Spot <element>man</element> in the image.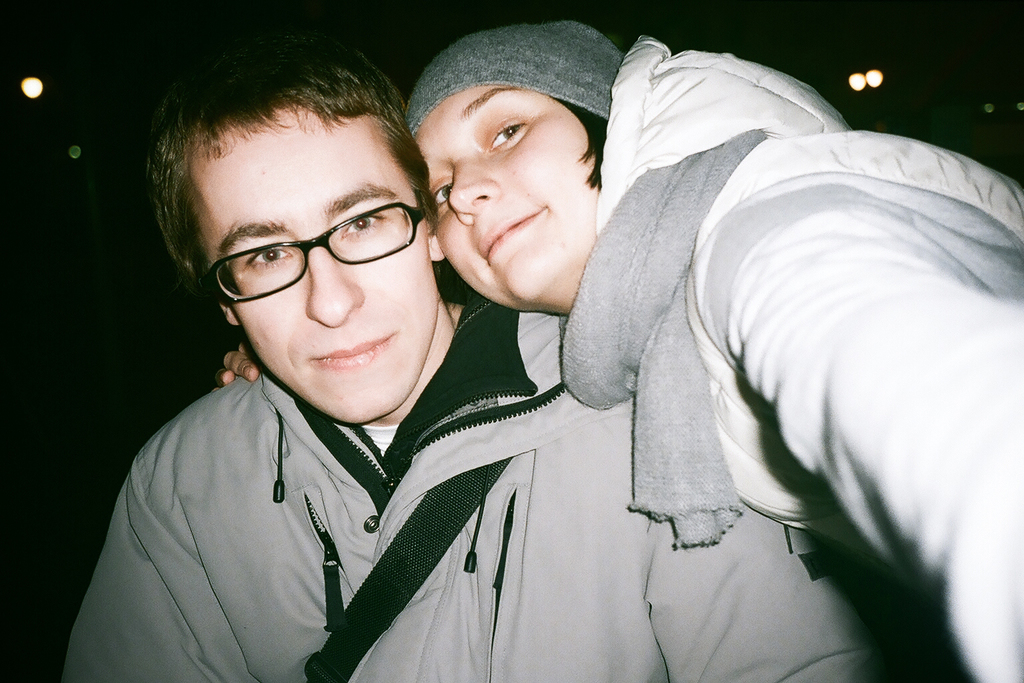
<element>man</element> found at <bbox>55, 51, 685, 676</bbox>.
